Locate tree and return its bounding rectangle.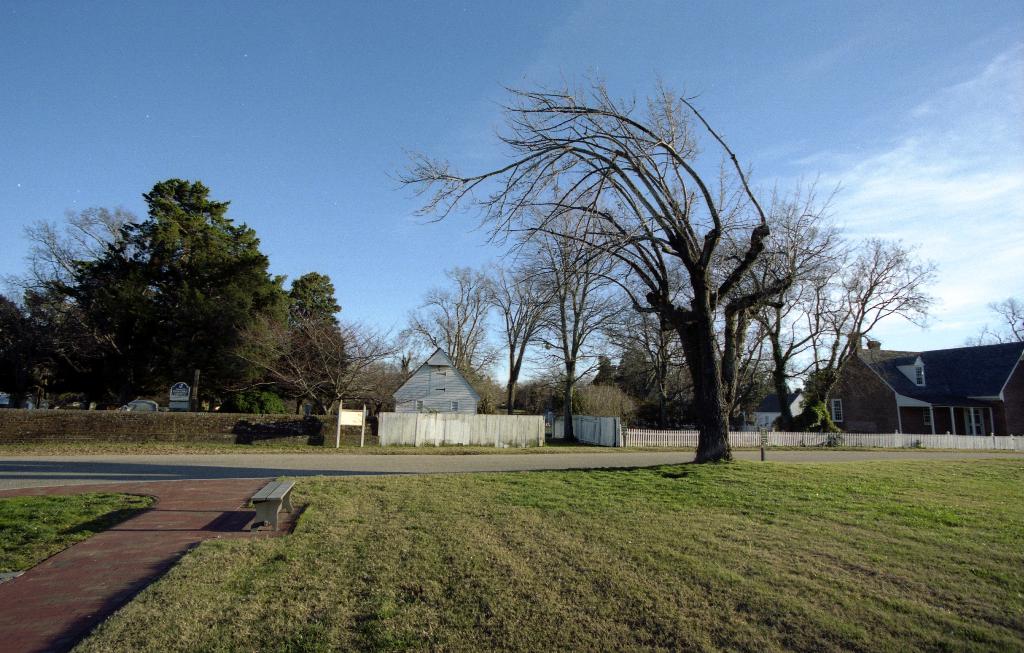
[left=969, top=293, right=1023, bottom=353].
